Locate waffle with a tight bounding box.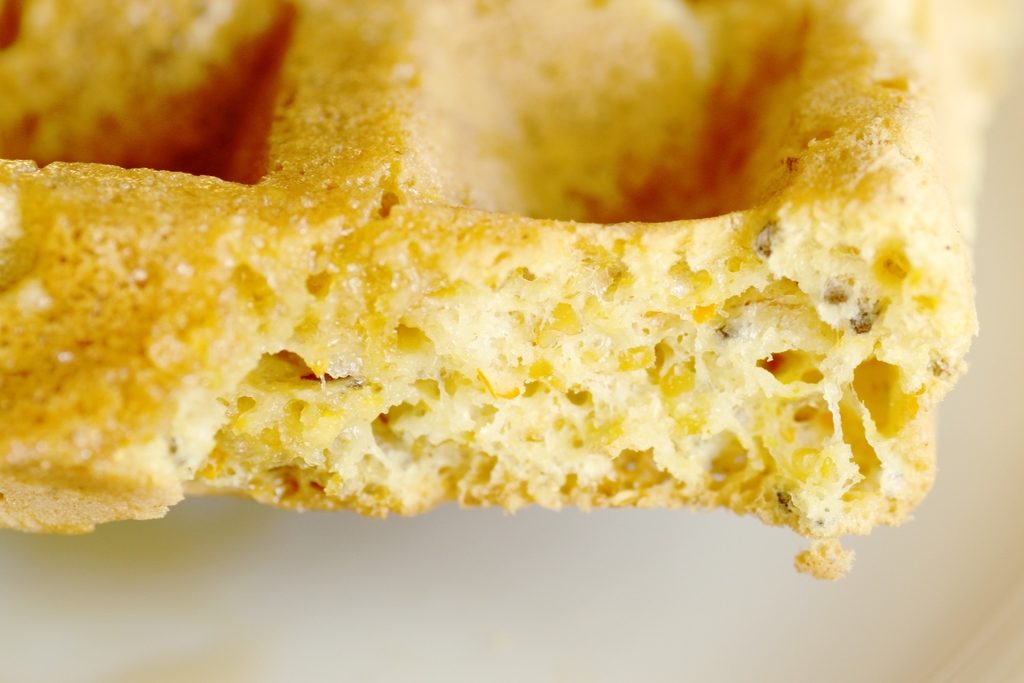
bbox(0, 0, 1019, 581).
